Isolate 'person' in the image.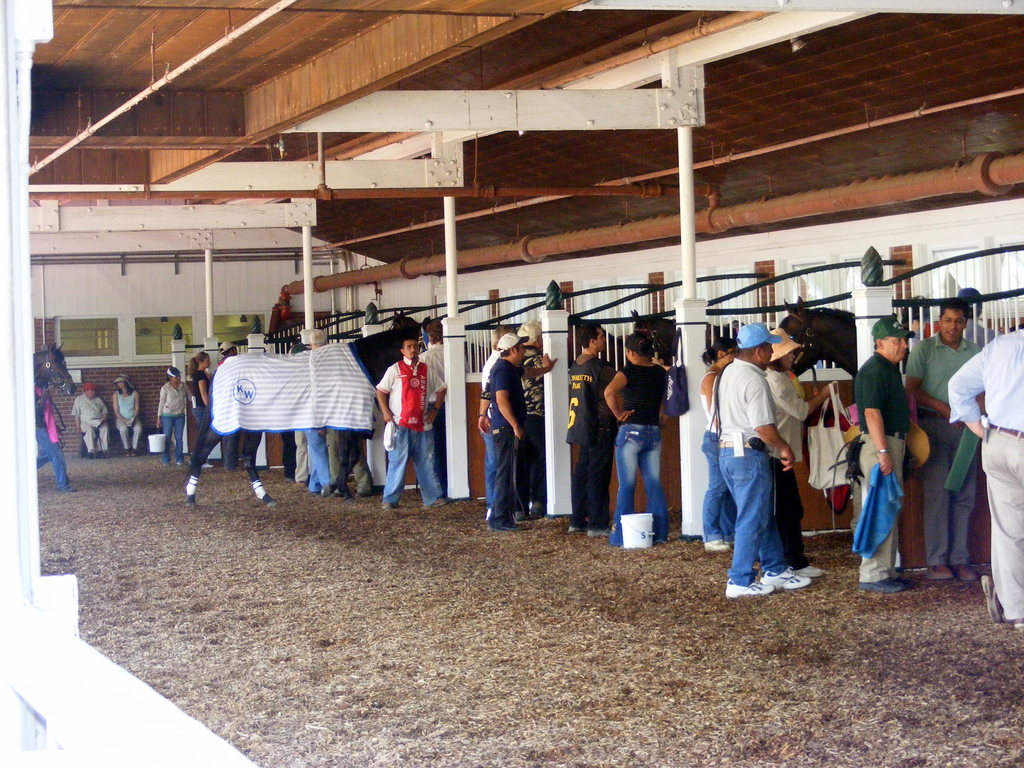
Isolated region: 189,341,214,445.
